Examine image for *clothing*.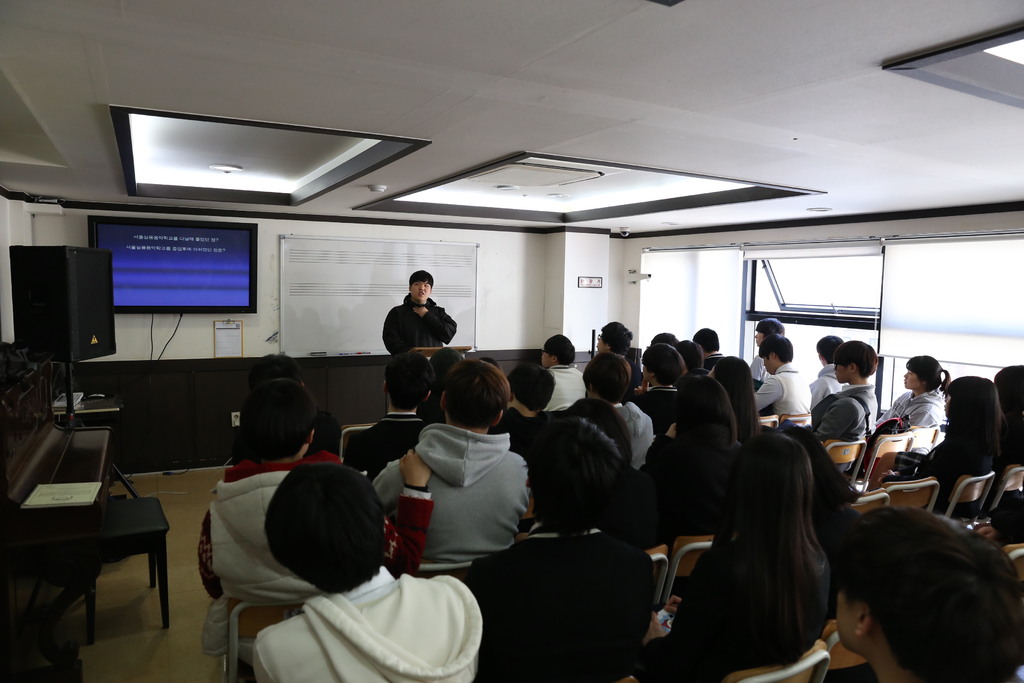
Examination result: Rect(605, 400, 644, 472).
